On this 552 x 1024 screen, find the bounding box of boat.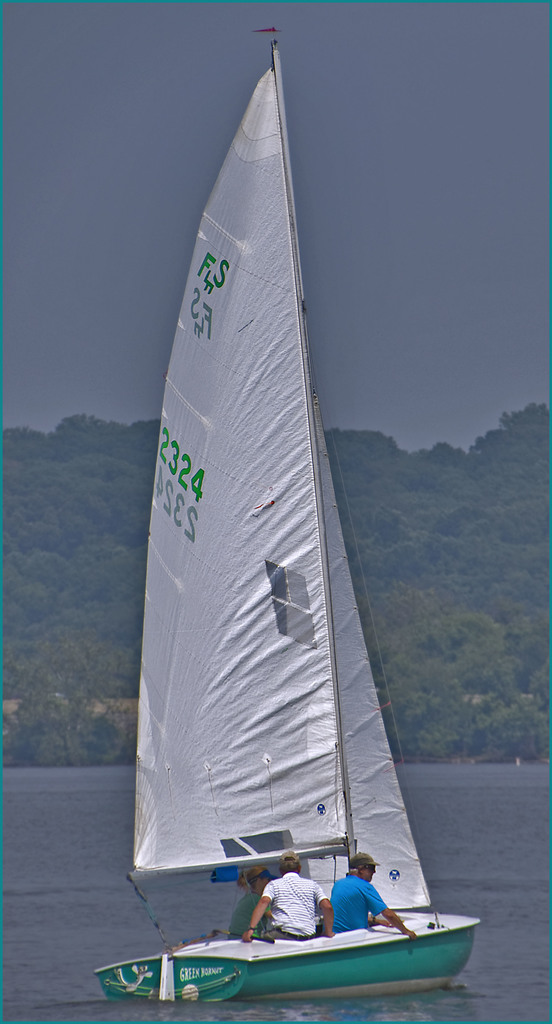
Bounding box: Rect(92, 26, 486, 1007).
